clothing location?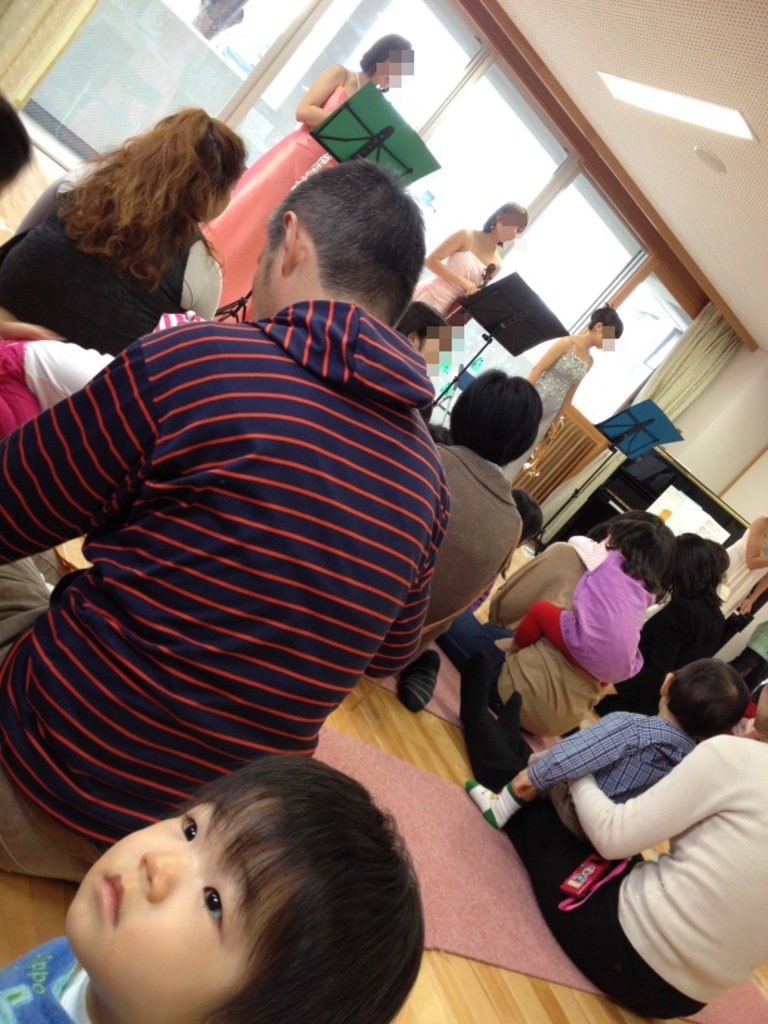
<bbox>491, 541, 610, 728</bbox>
